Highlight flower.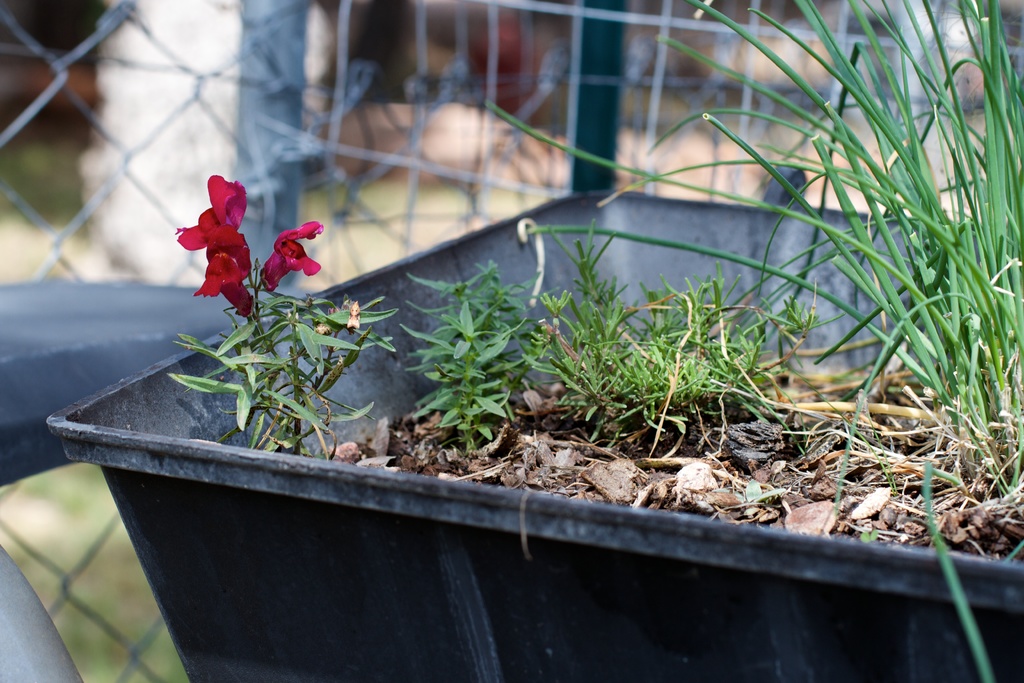
Highlighted region: box=[264, 220, 321, 293].
